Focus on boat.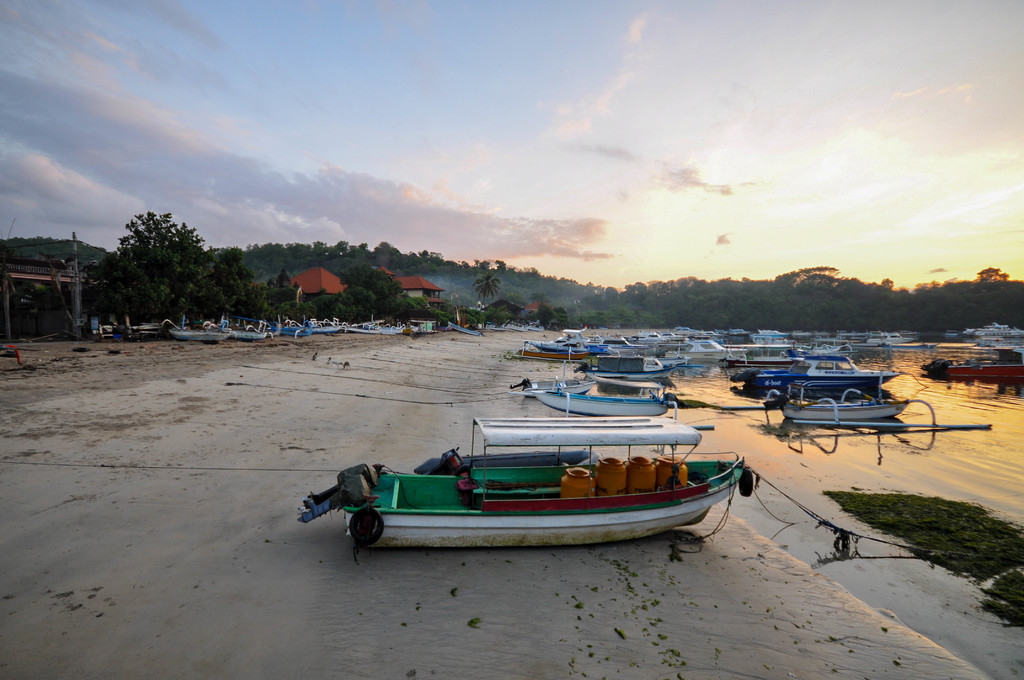
Focused at [771, 383, 916, 428].
